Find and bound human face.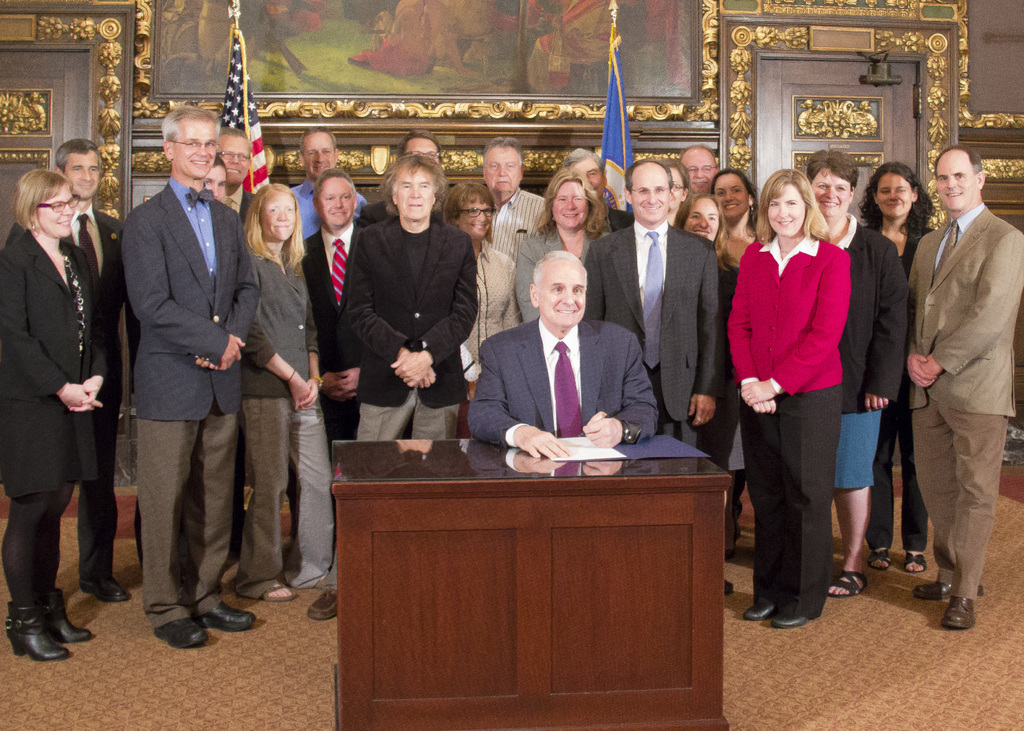
Bound: left=61, top=154, right=101, bottom=198.
